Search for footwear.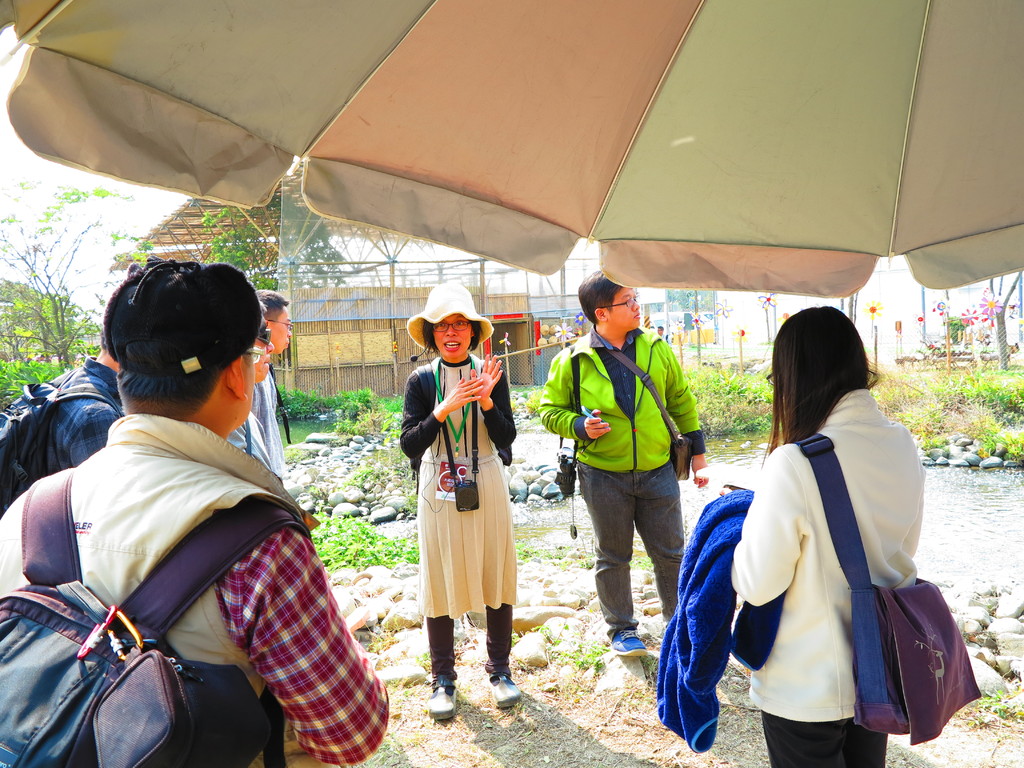
Found at l=612, t=623, r=652, b=663.
